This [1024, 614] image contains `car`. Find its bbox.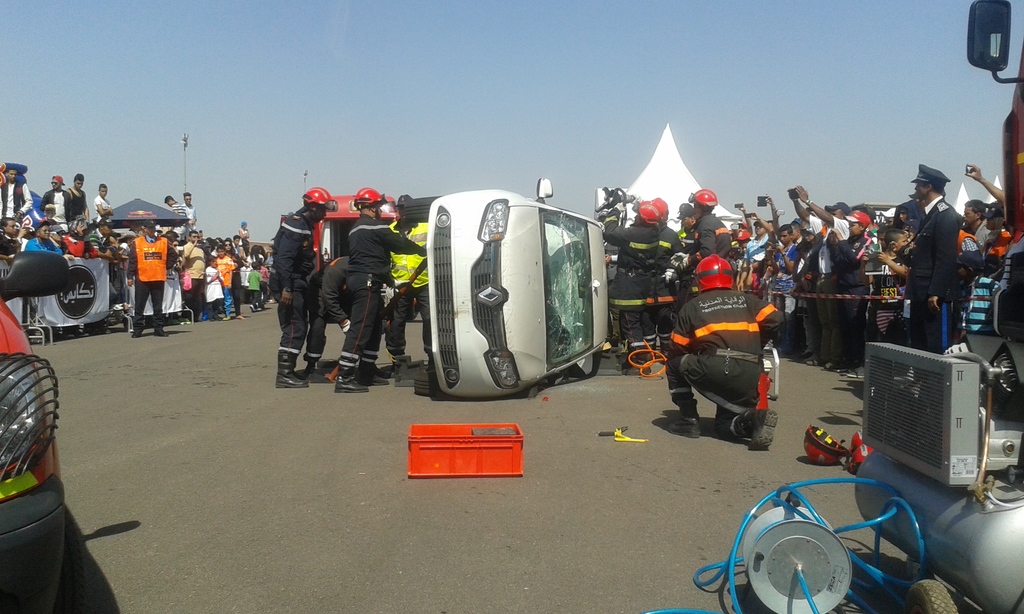
(x1=0, y1=251, x2=68, y2=613).
